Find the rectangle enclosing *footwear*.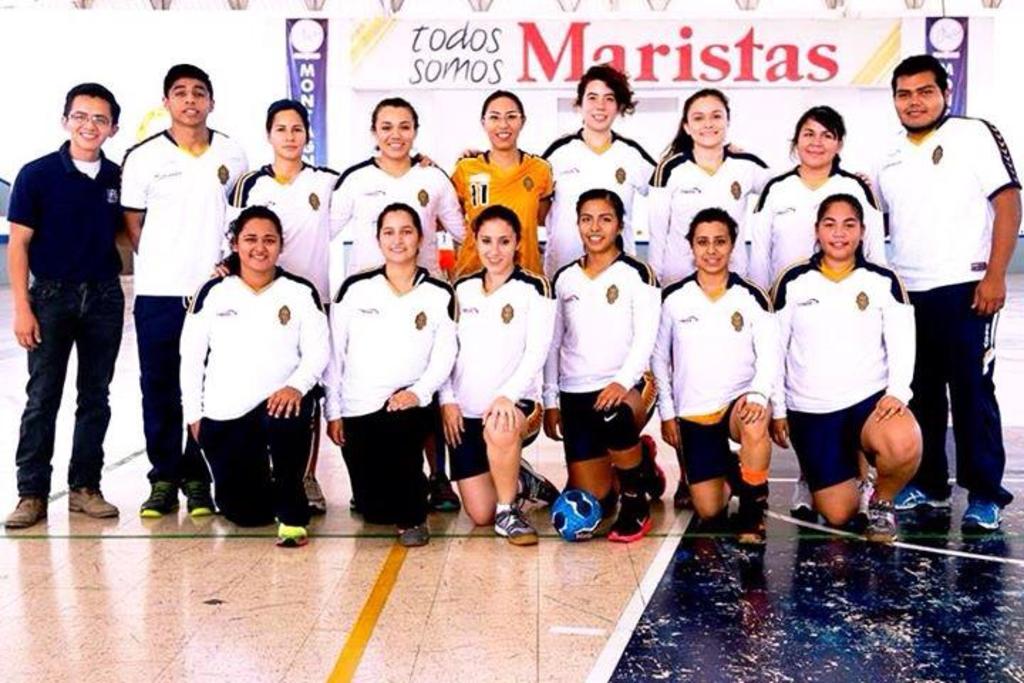
Rect(422, 471, 461, 507).
